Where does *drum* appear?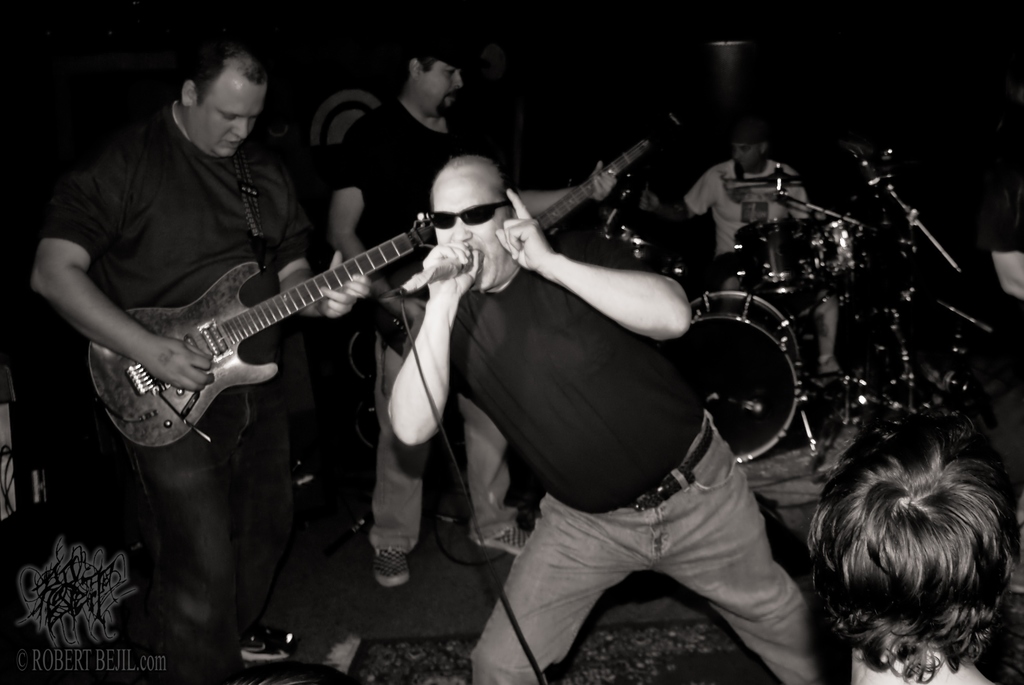
Appears at <bbox>723, 222, 835, 318</bbox>.
